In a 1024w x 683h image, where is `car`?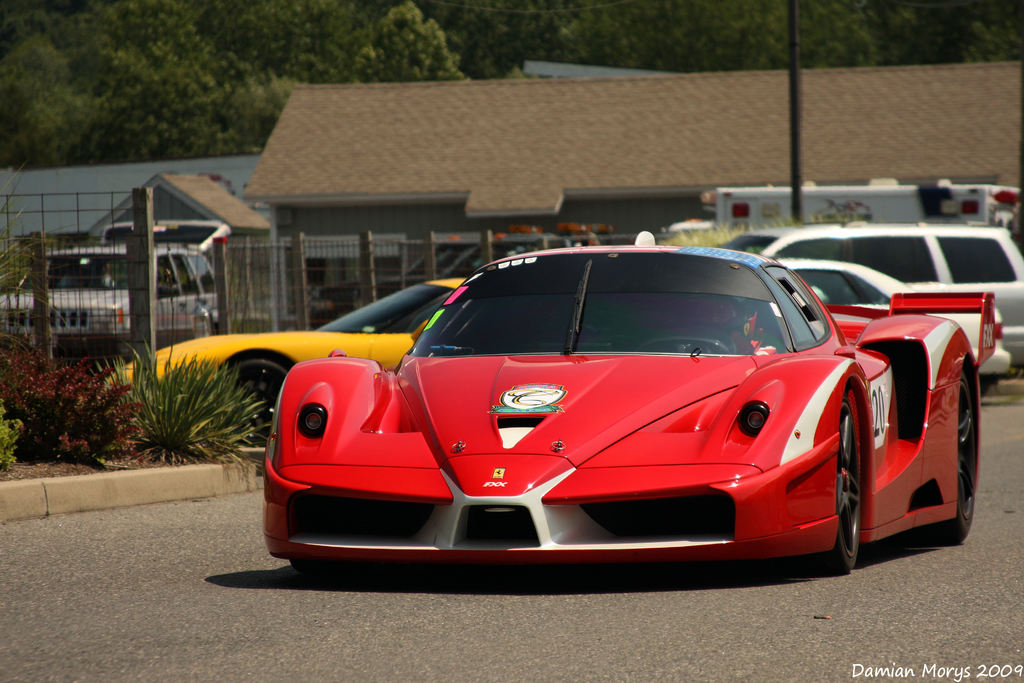
(308,237,586,326).
